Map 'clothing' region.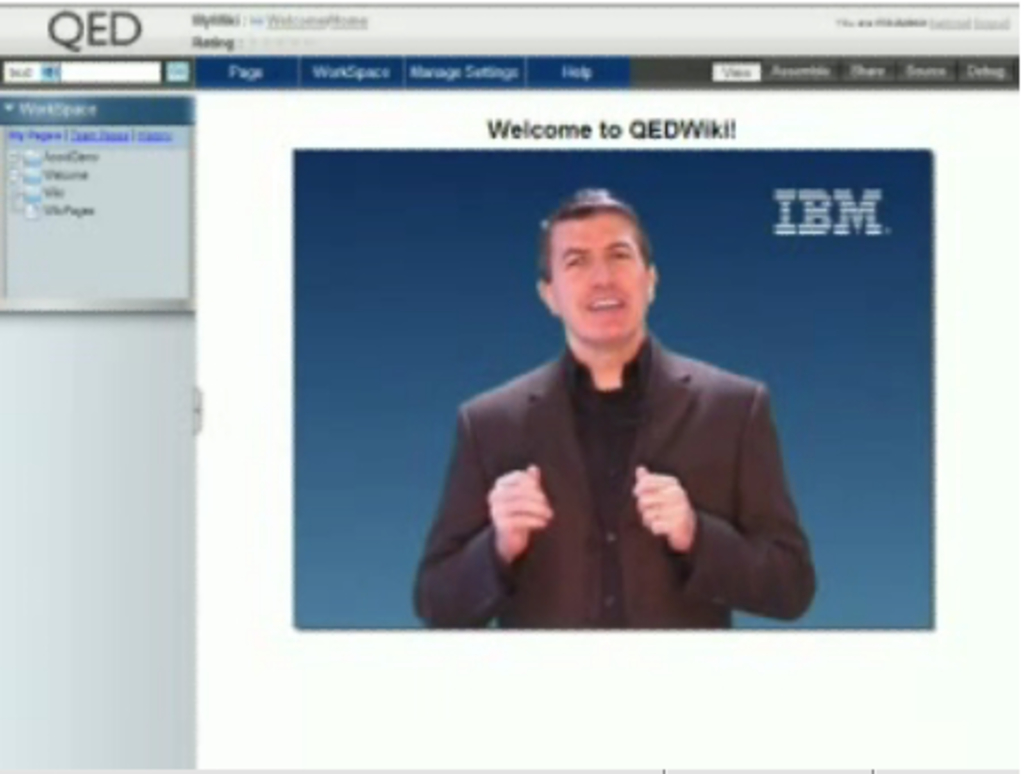
Mapped to [440,263,822,645].
